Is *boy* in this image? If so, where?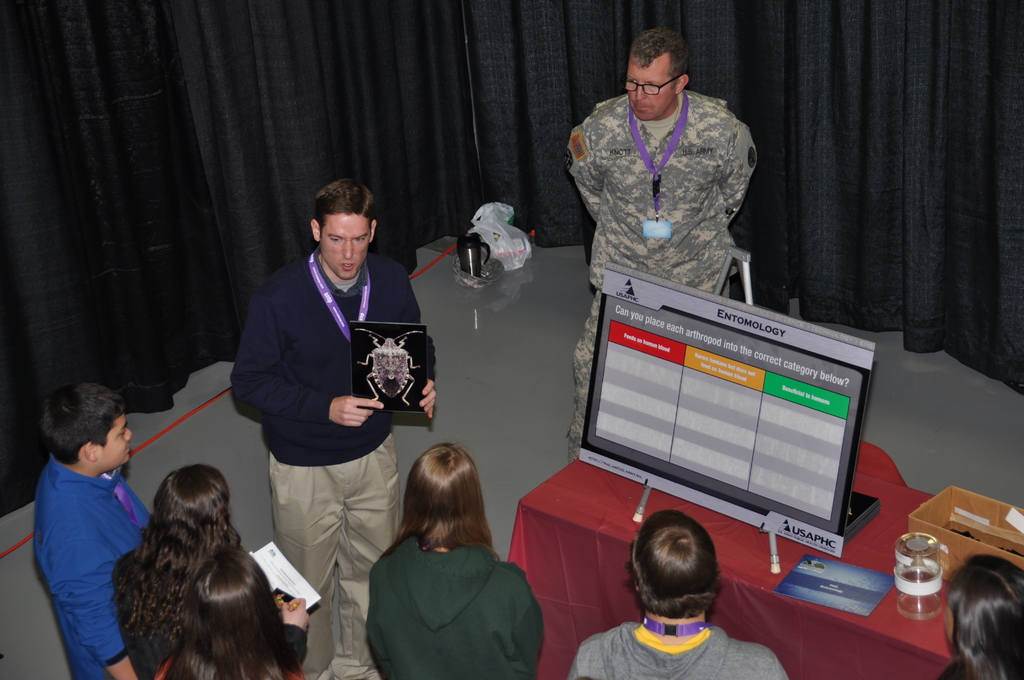
Yes, at [x1=29, y1=363, x2=161, y2=679].
